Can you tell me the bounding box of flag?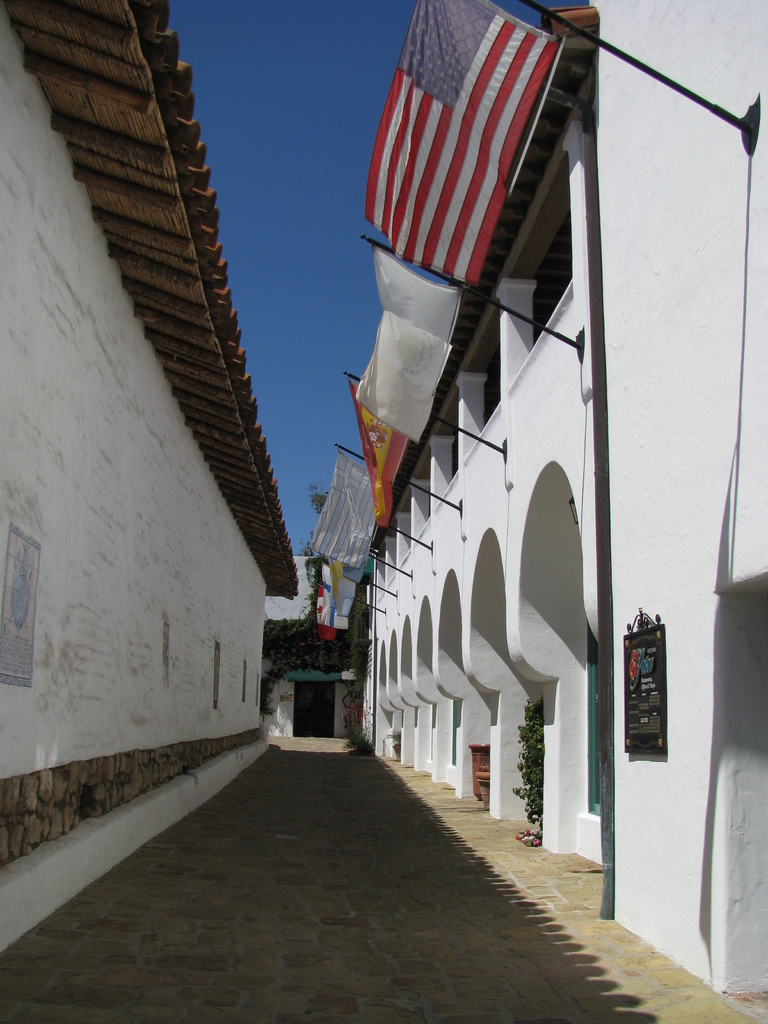
314 444 389 566.
